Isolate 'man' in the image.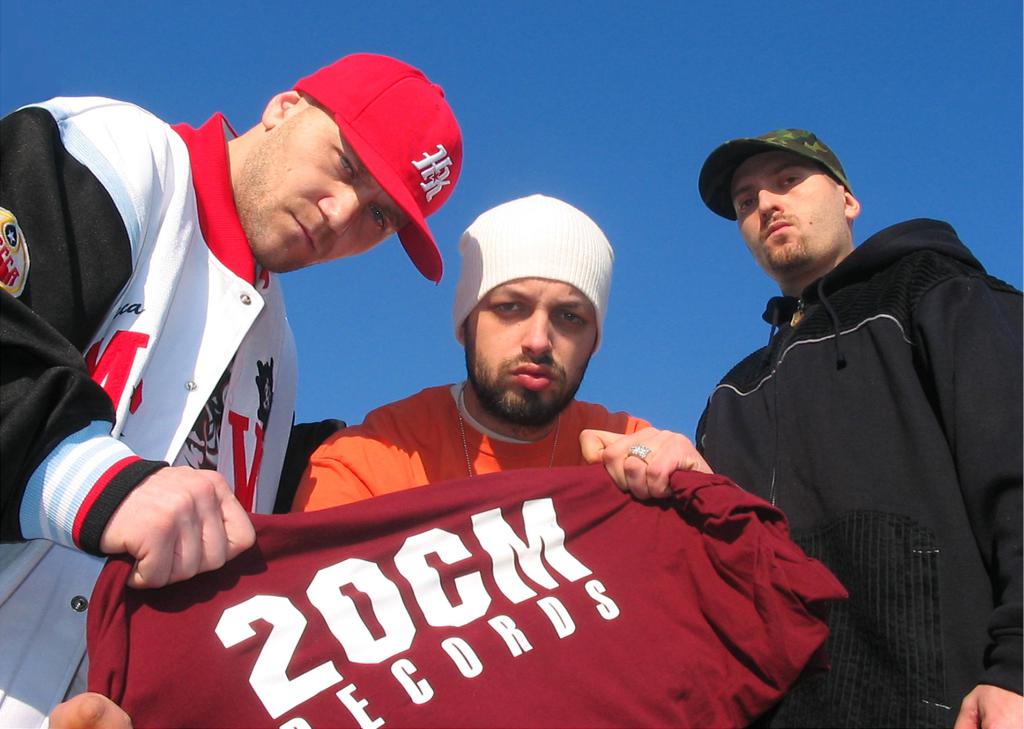
Isolated region: 45 196 715 728.
